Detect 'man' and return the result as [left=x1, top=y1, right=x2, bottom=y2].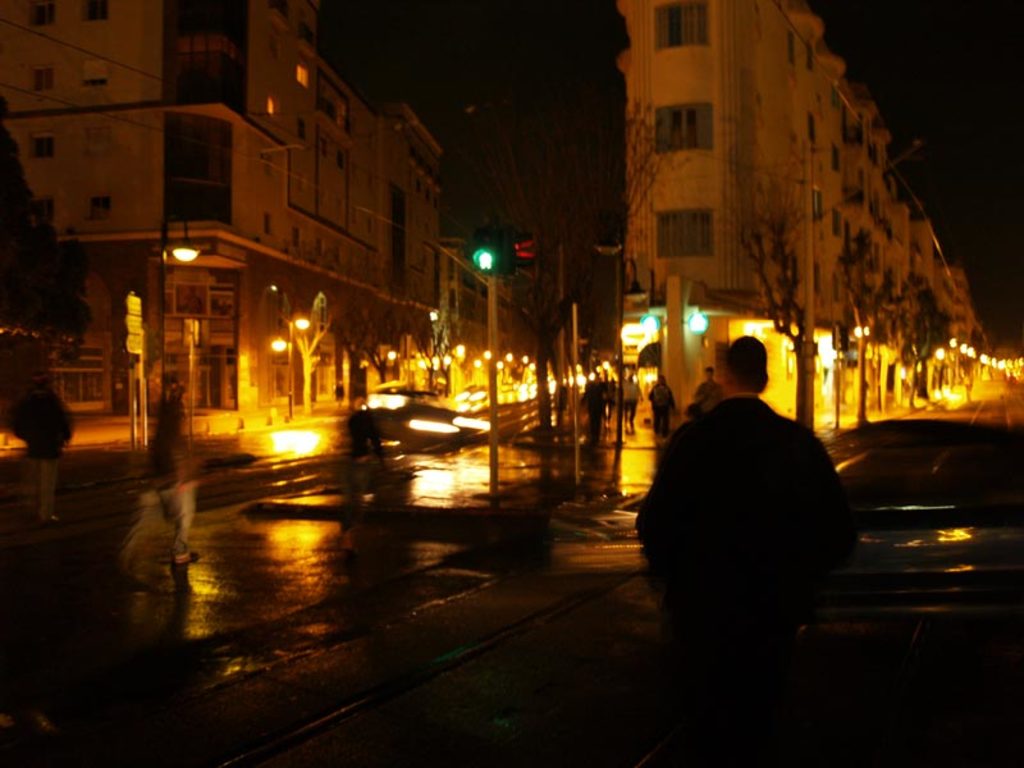
[left=582, top=374, right=607, bottom=447].
